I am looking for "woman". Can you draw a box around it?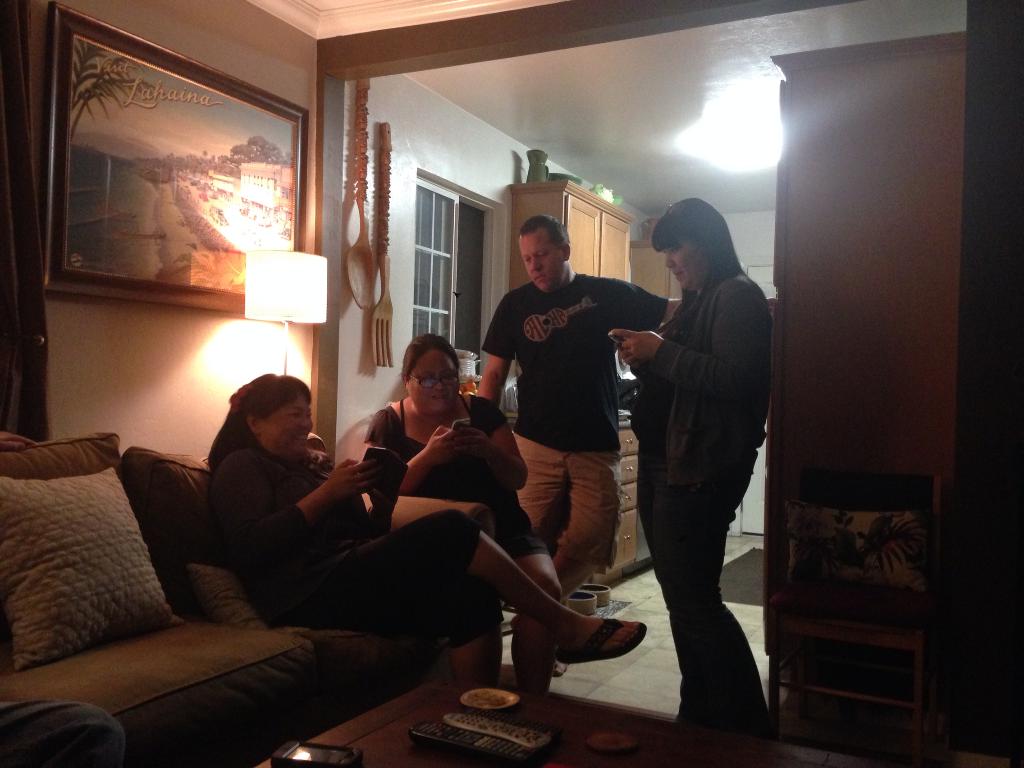
Sure, the bounding box is <bbox>364, 333, 564, 694</bbox>.
